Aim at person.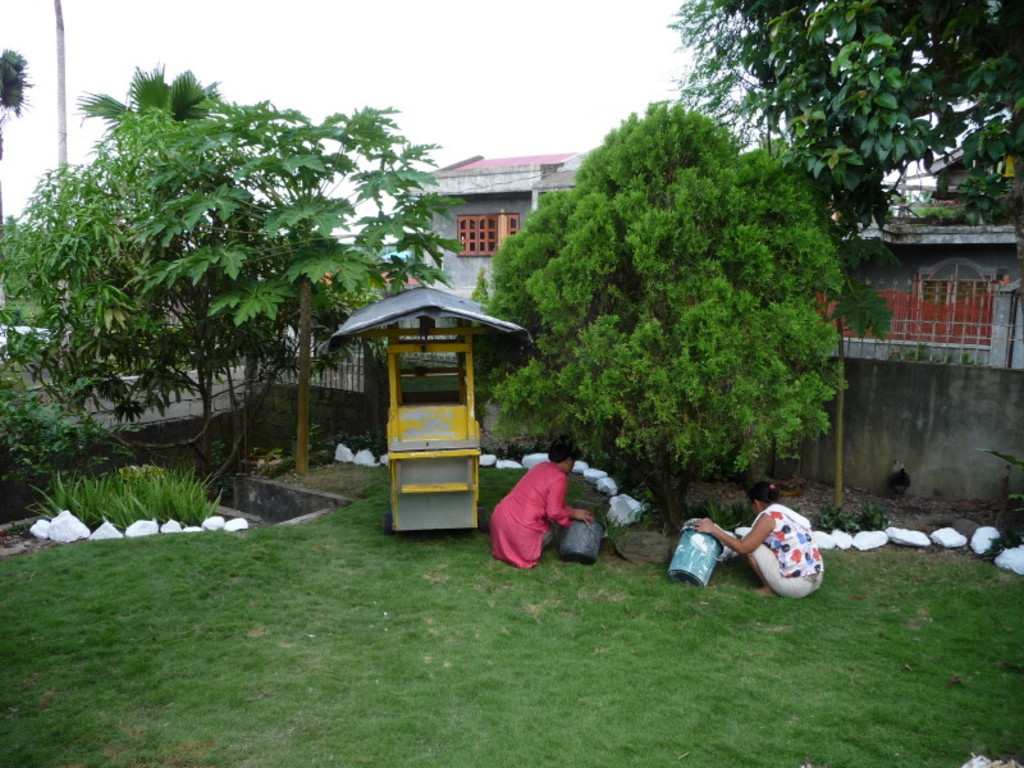
Aimed at (x1=495, y1=429, x2=600, y2=577).
